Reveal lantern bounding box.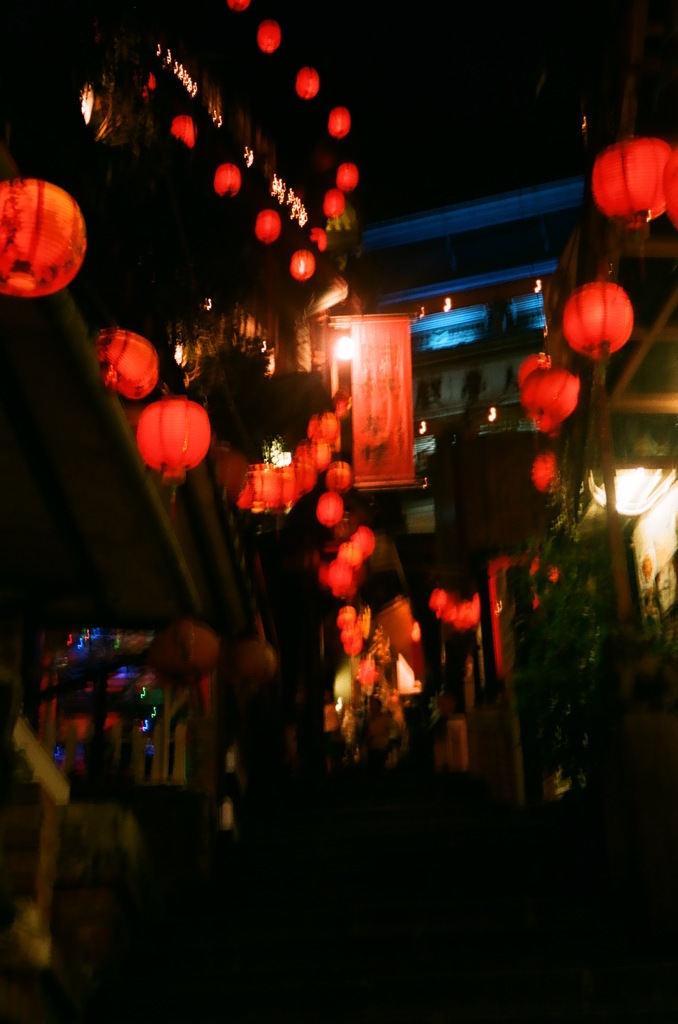
Revealed: region(102, 330, 163, 395).
